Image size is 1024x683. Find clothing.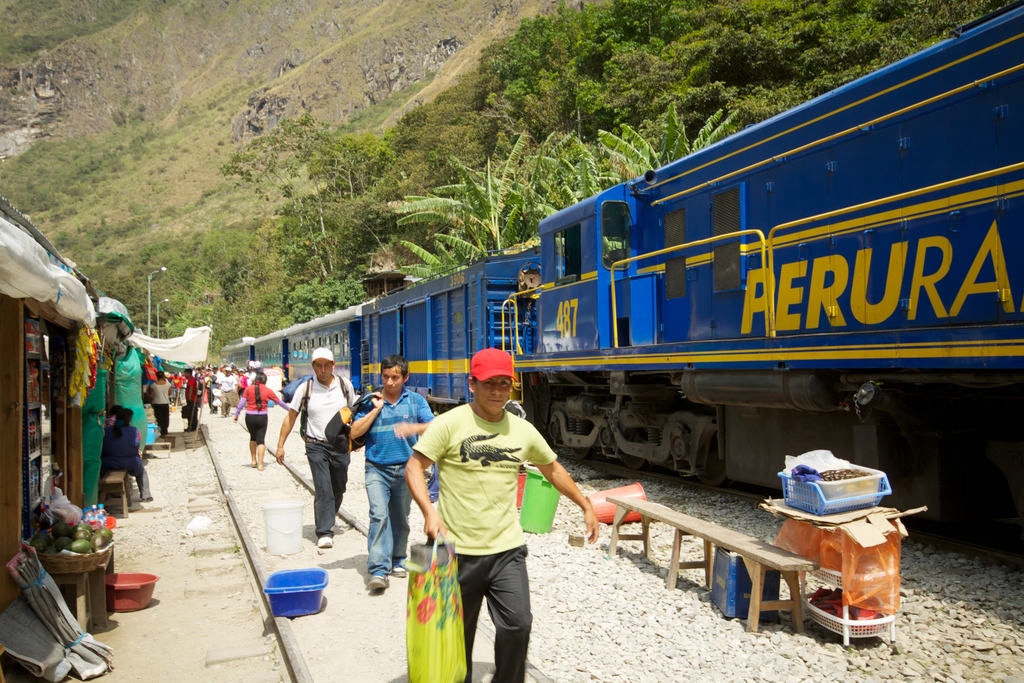
<region>214, 375, 238, 415</region>.
